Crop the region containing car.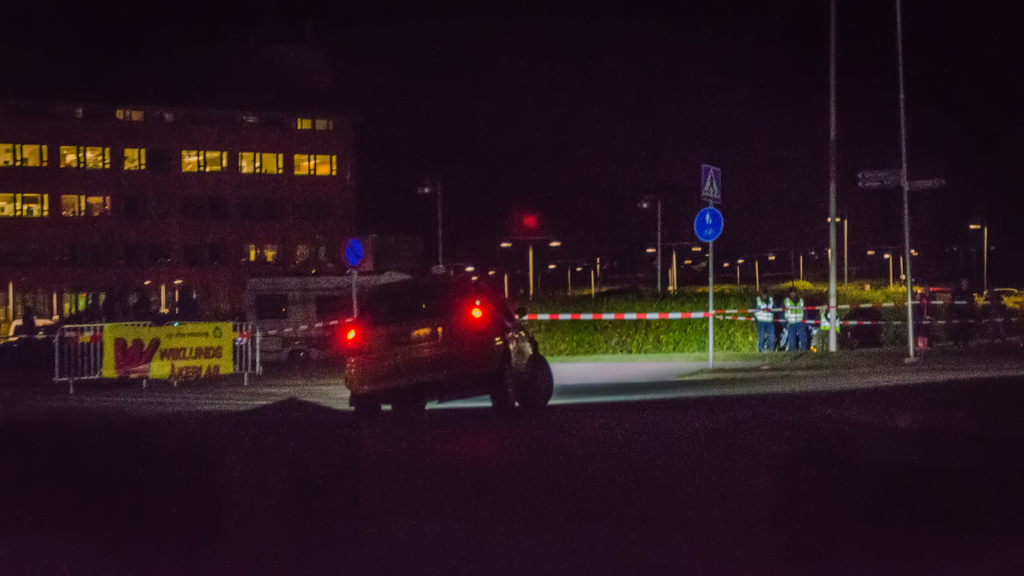
Crop region: Rect(982, 287, 1018, 303).
